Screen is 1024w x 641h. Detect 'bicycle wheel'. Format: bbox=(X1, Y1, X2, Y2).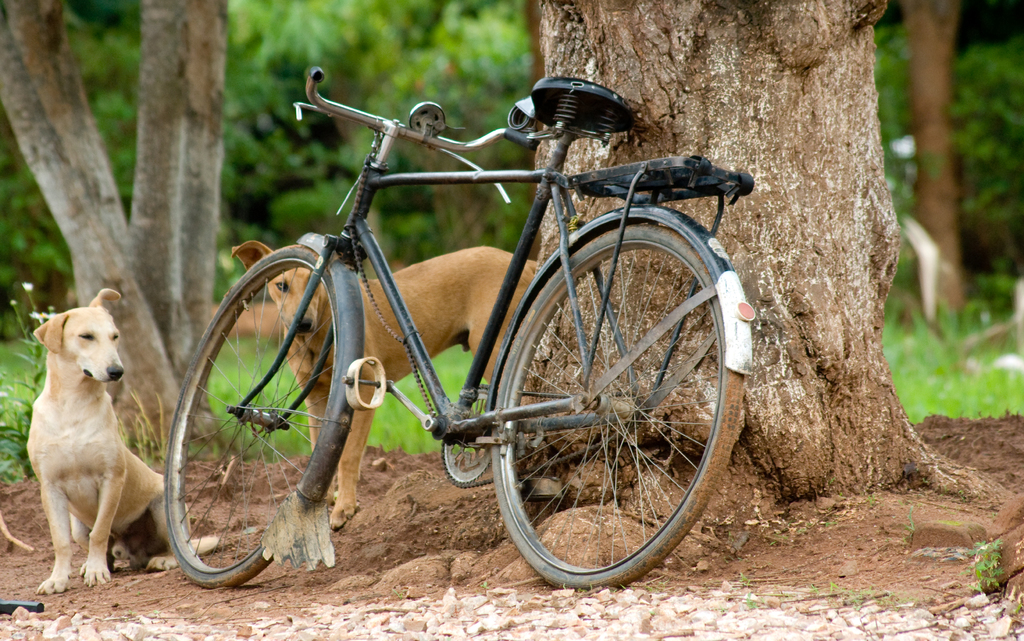
bbox=(160, 243, 339, 590).
